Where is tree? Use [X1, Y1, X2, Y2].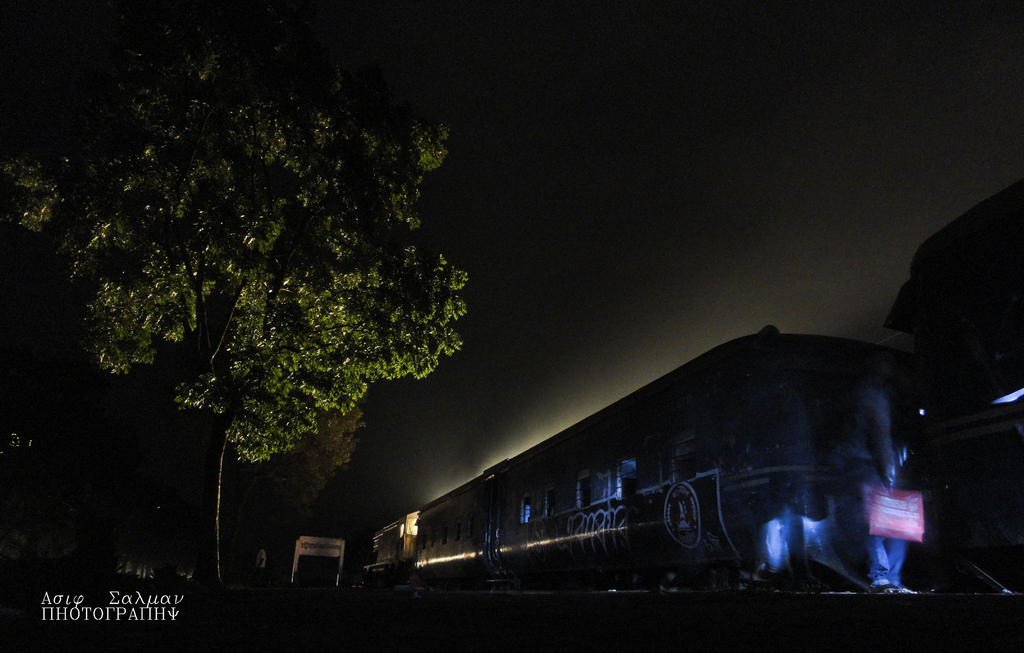
[8, 6, 471, 592].
